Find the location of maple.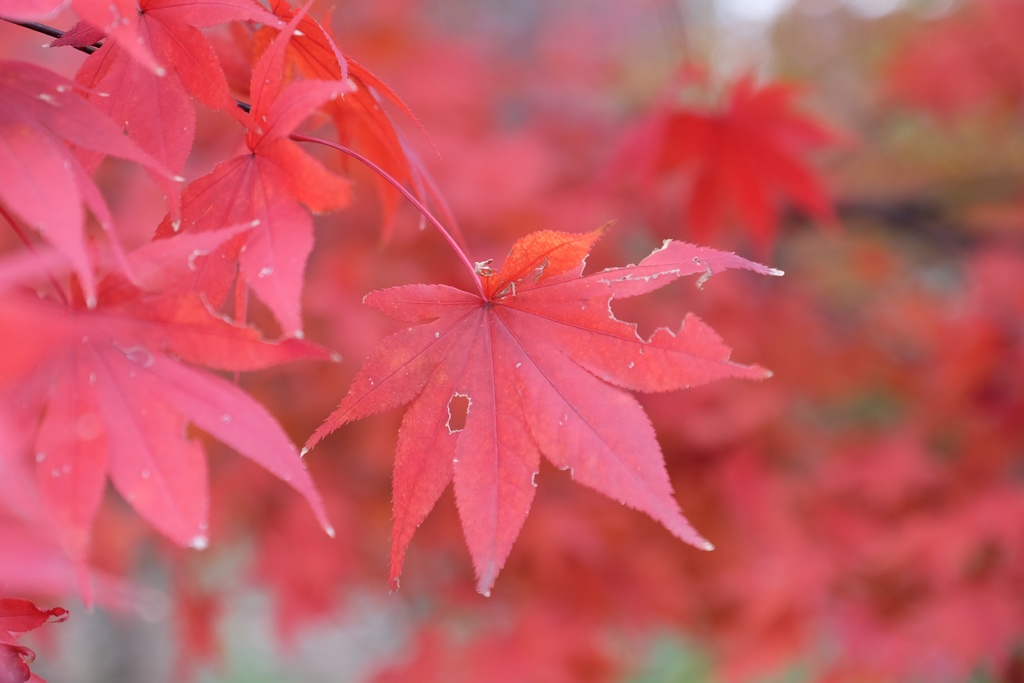
Location: {"x1": 258, "y1": 177, "x2": 771, "y2": 552}.
